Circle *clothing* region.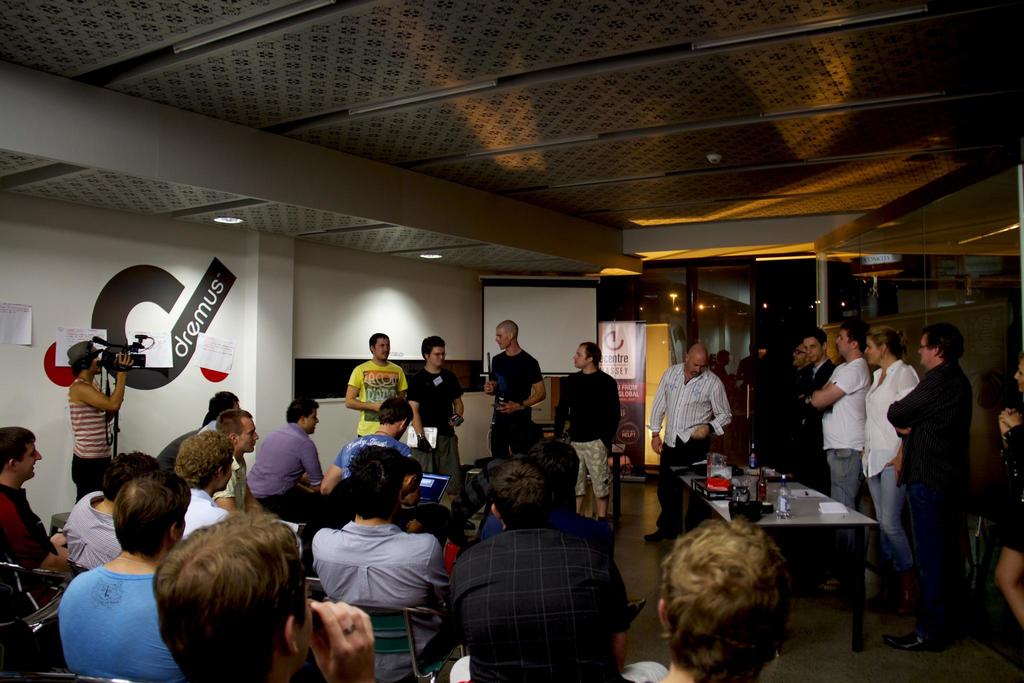
Region: <region>642, 363, 729, 523</region>.
